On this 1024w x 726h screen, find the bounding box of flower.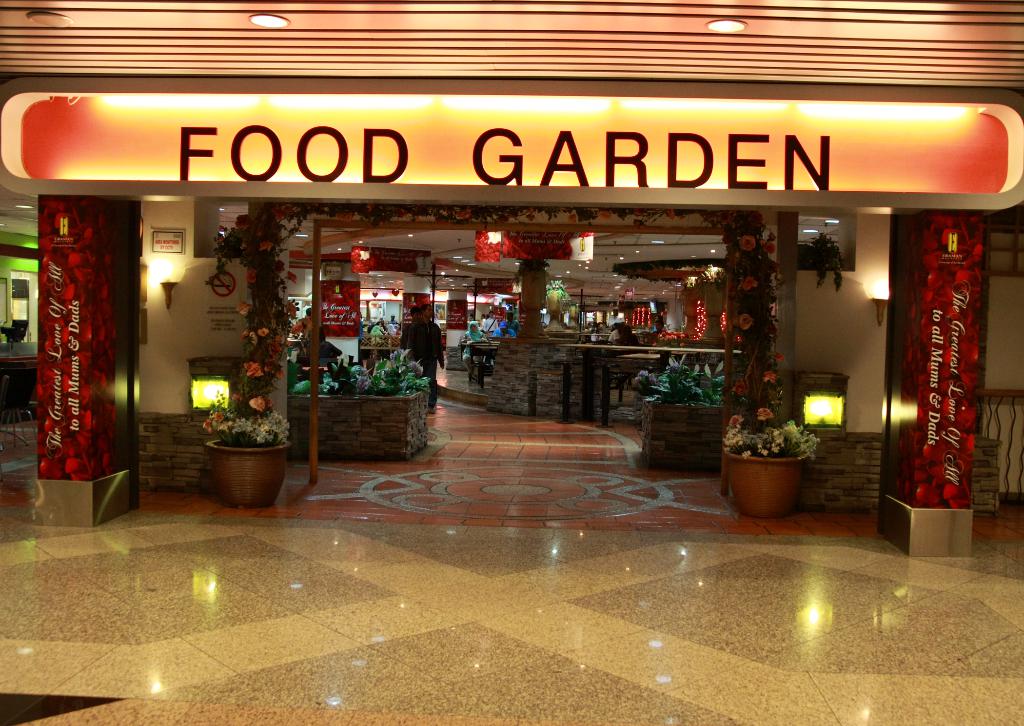
Bounding box: box=[730, 413, 746, 428].
